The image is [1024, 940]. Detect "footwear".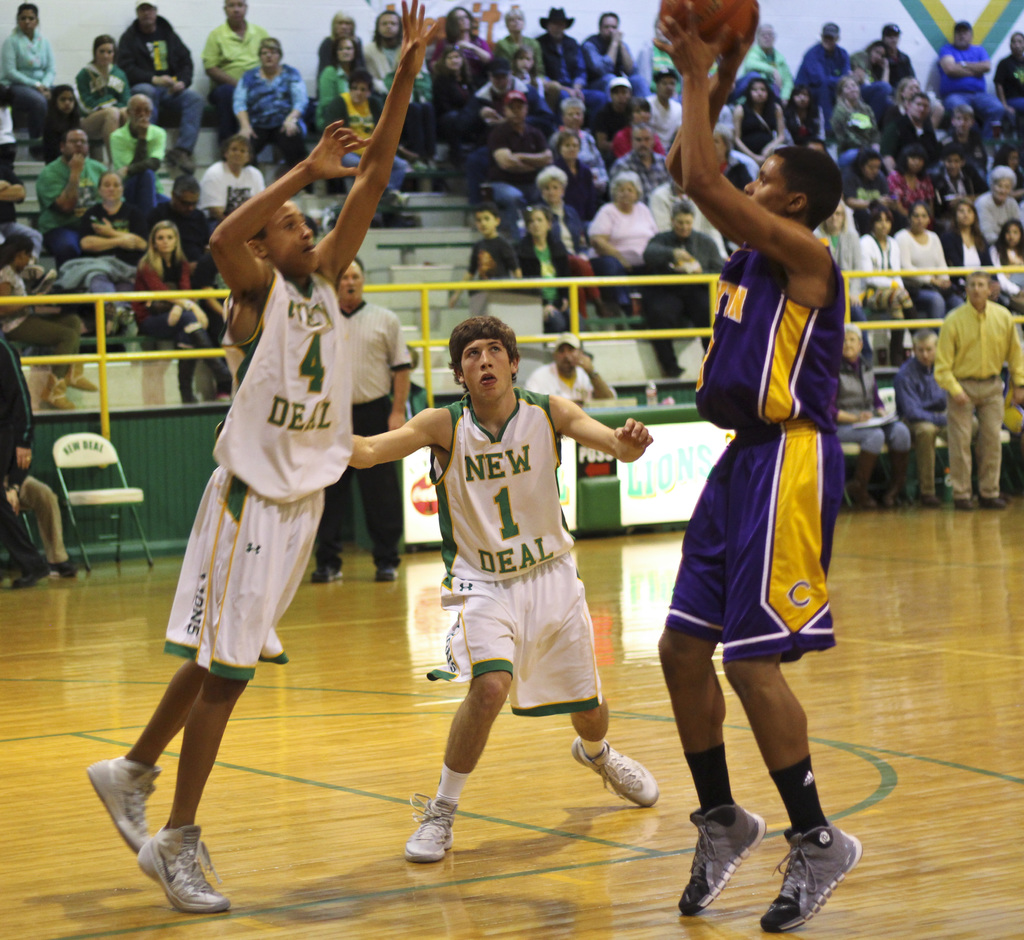
Detection: {"left": 307, "top": 554, "right": 351, "bottom": 584}.
